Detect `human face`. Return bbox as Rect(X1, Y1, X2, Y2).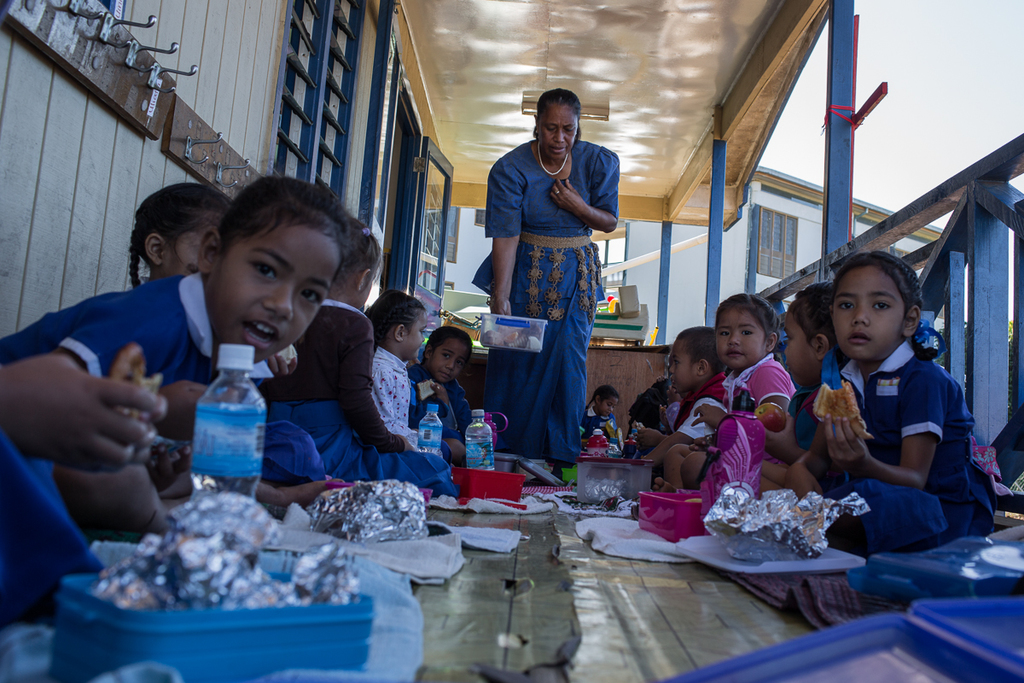
Rect(220, 219, 343, 360).
